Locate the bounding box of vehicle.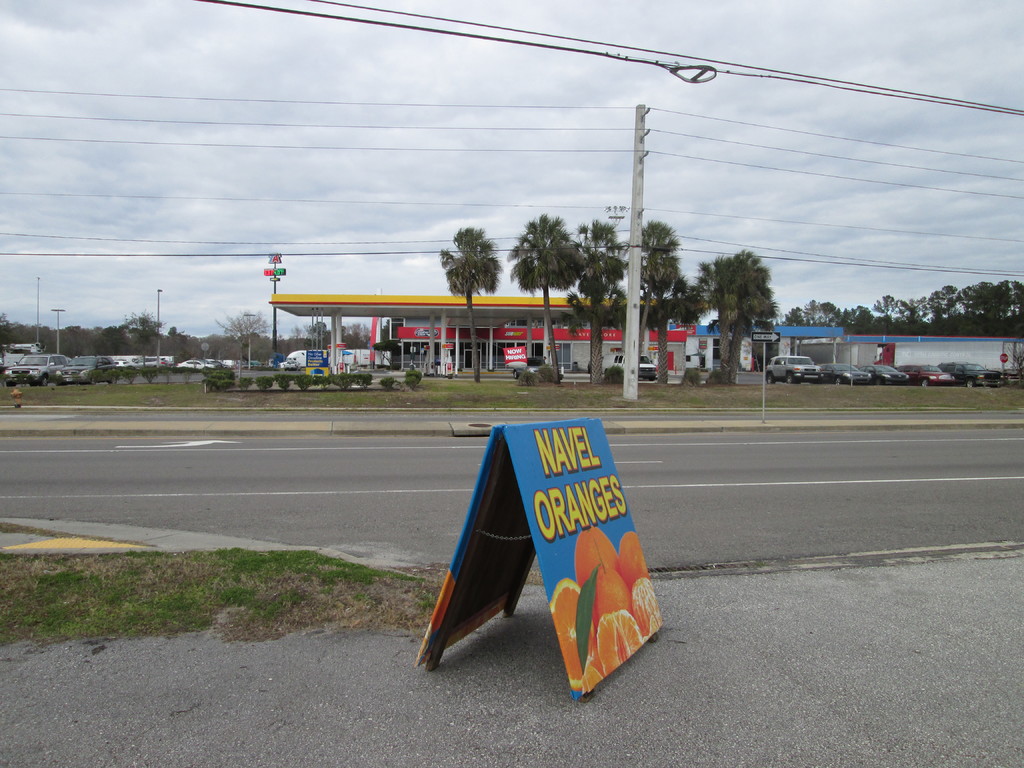
Bounding box: bbox(0, 351, 24, 374).
